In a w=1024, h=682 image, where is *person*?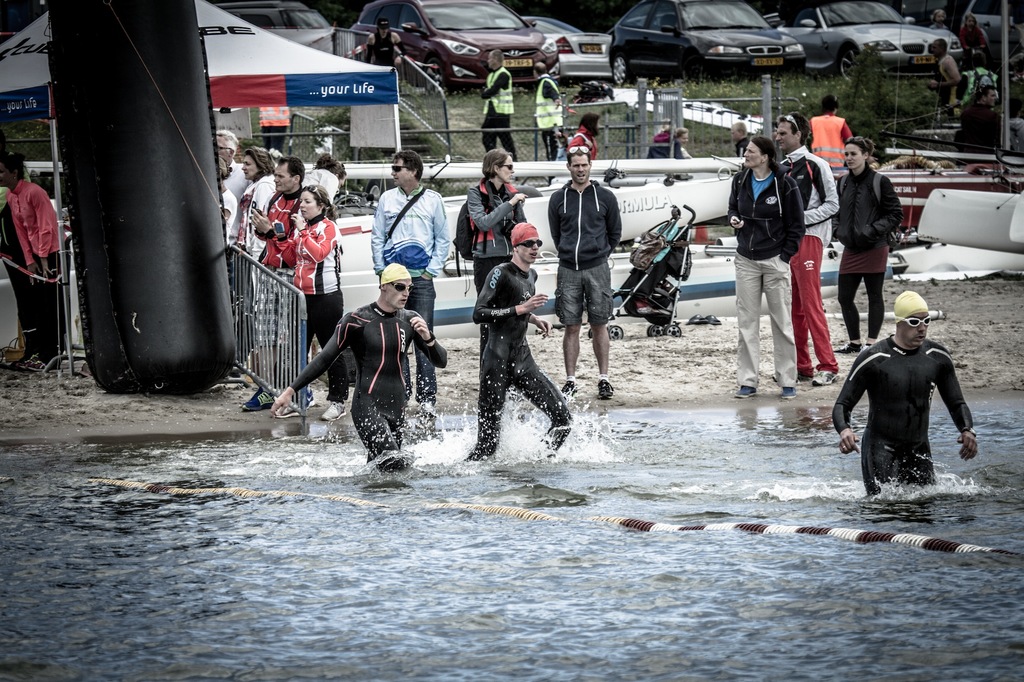
[835, 132, 902, 360].
